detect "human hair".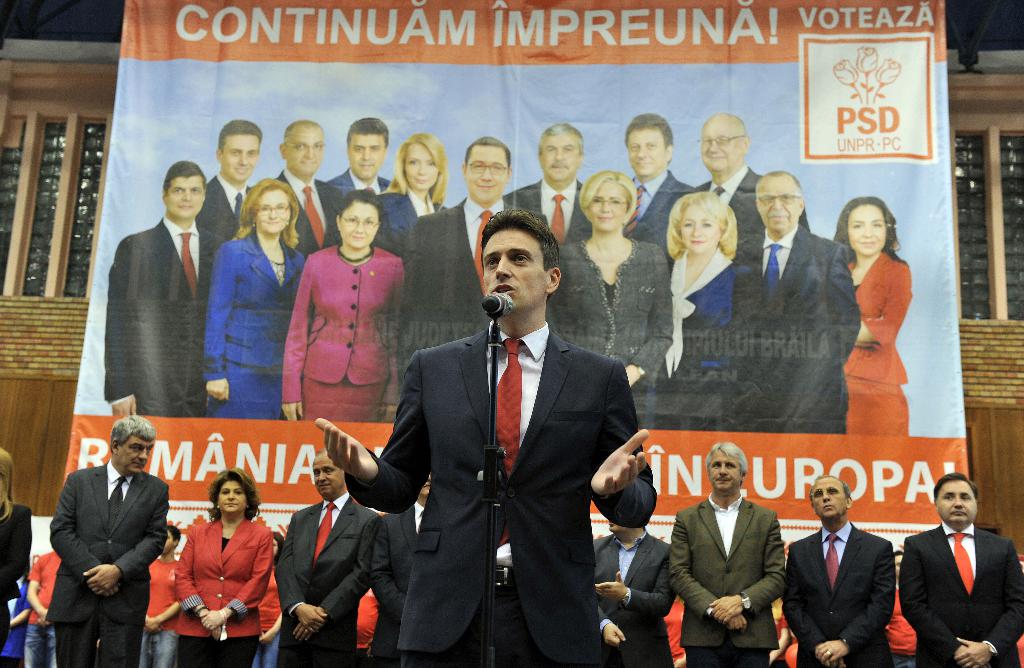
Detected at <bbox>703, 441, 748, 475</bbox>.
